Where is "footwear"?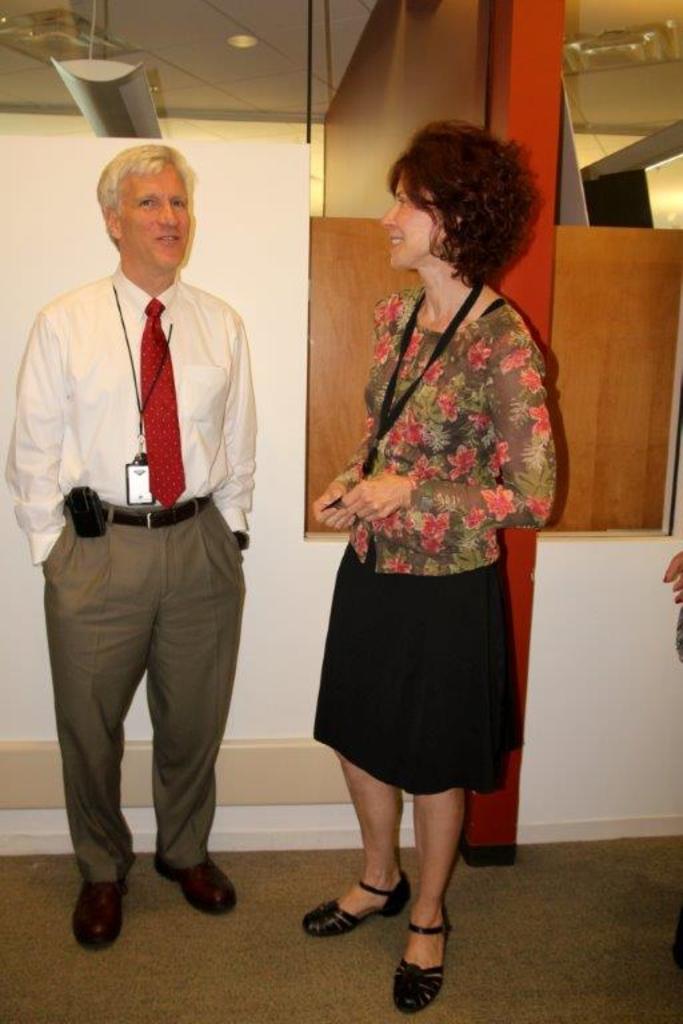
(152, 853, 239, 911).
